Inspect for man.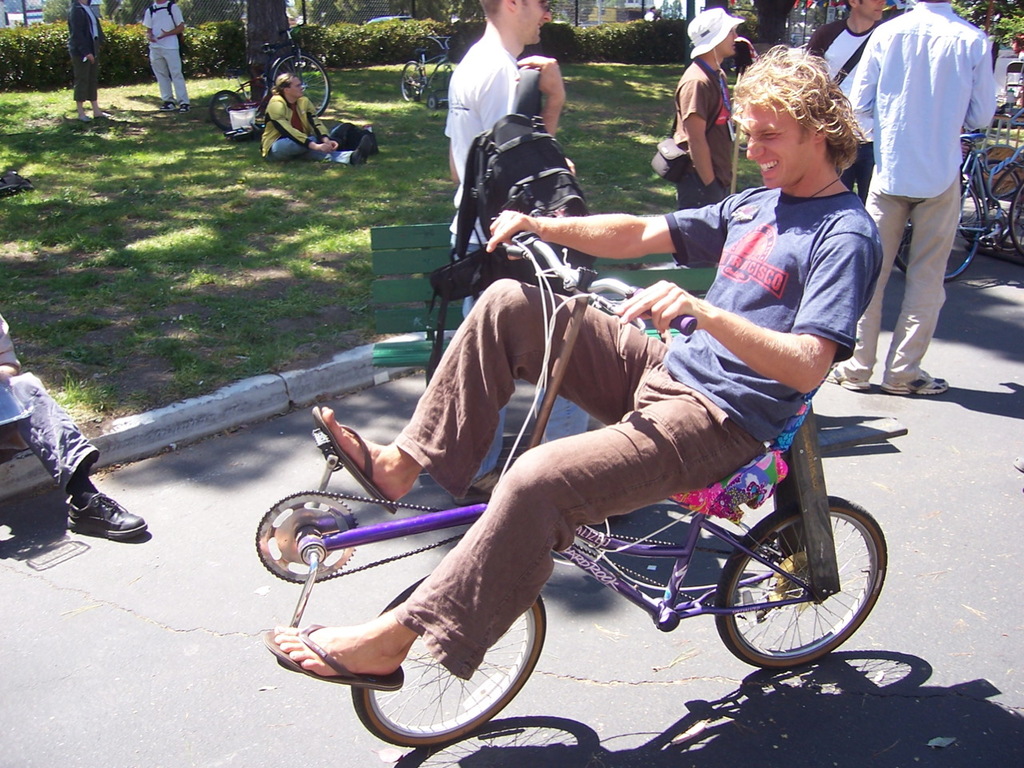
Inspection: region(854, 0, 1003, 410).
